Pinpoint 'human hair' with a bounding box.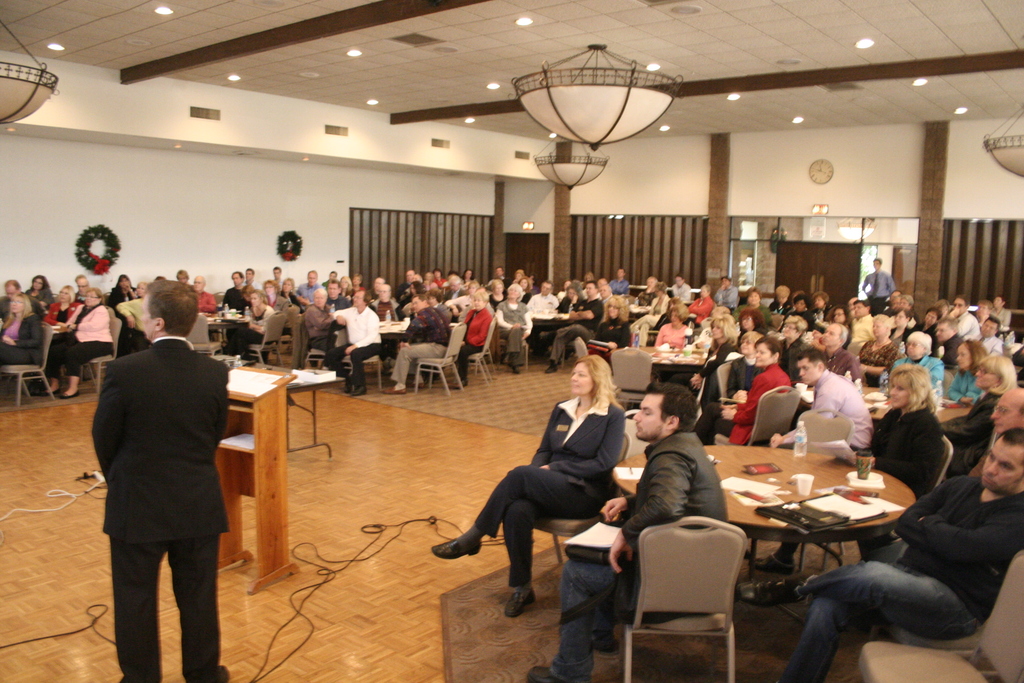
x1=362 y1=291 x2=372 y2=302.
